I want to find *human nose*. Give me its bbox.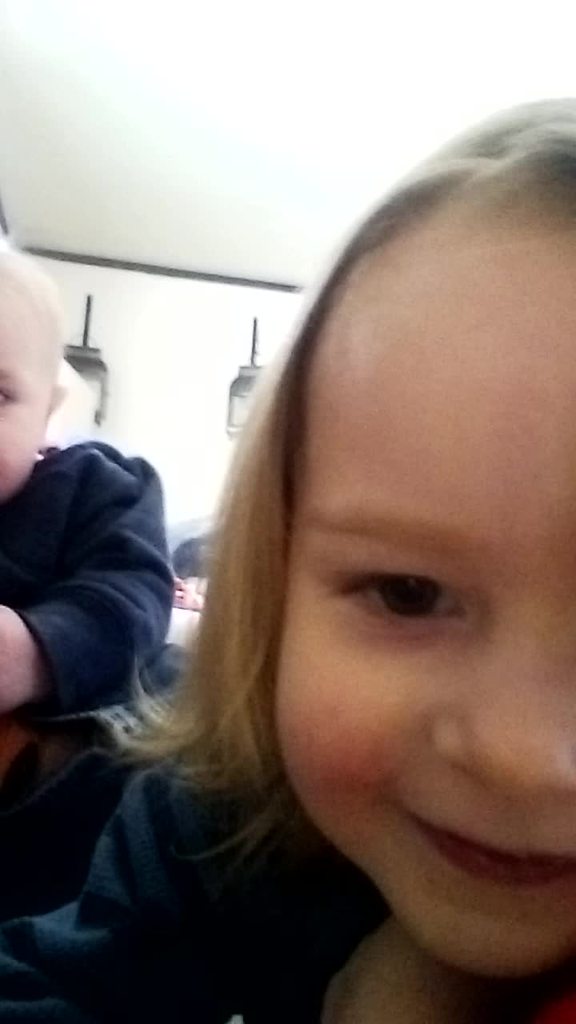
BBox(429, 593, 575, 802).
